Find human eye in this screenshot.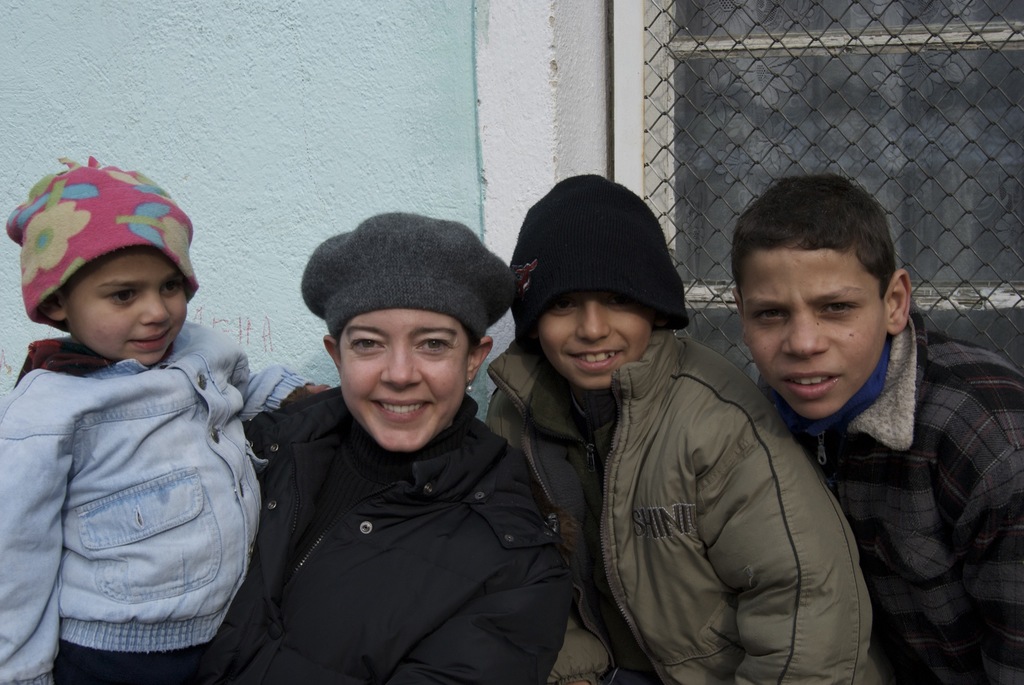
The bounding box for human eye is {"left": 816, "top": 296, "right": 866, "bottom": 316}.
